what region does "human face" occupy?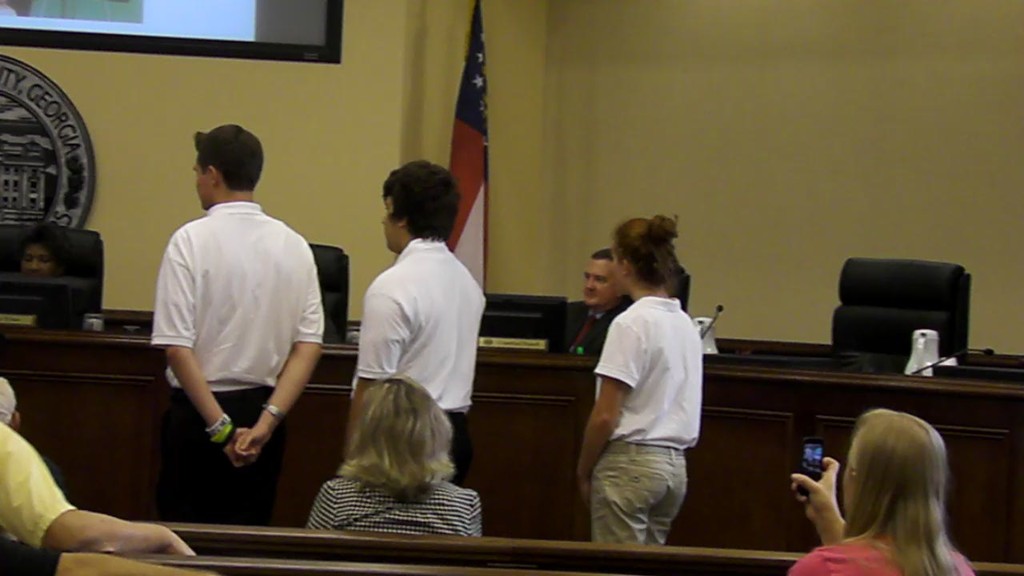
585, 260, 620, 303.
